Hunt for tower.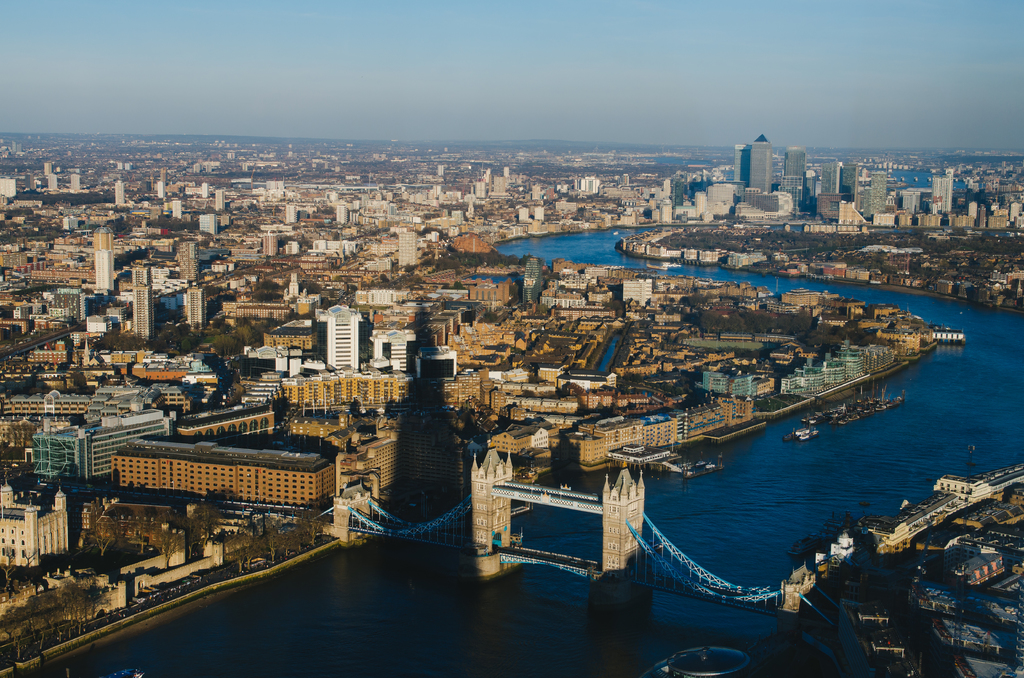
Hunted down at rect(202, 181, 208, 198).
